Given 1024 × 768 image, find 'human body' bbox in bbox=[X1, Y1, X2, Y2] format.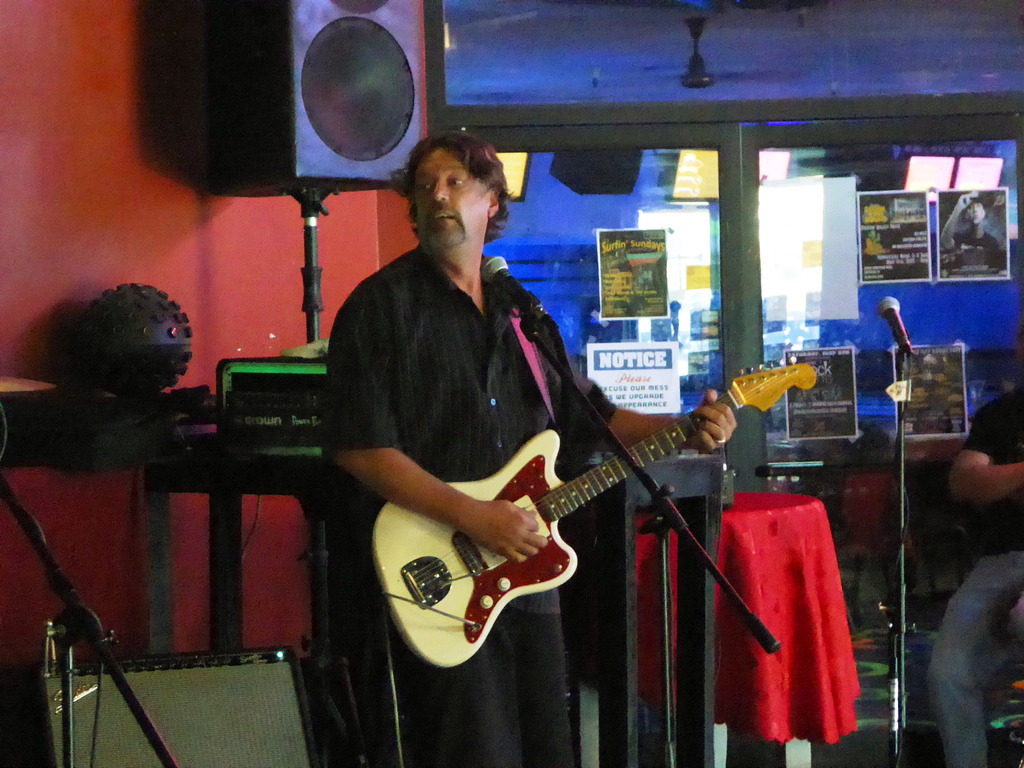
bbox=[925, 385, 1023, 767].
